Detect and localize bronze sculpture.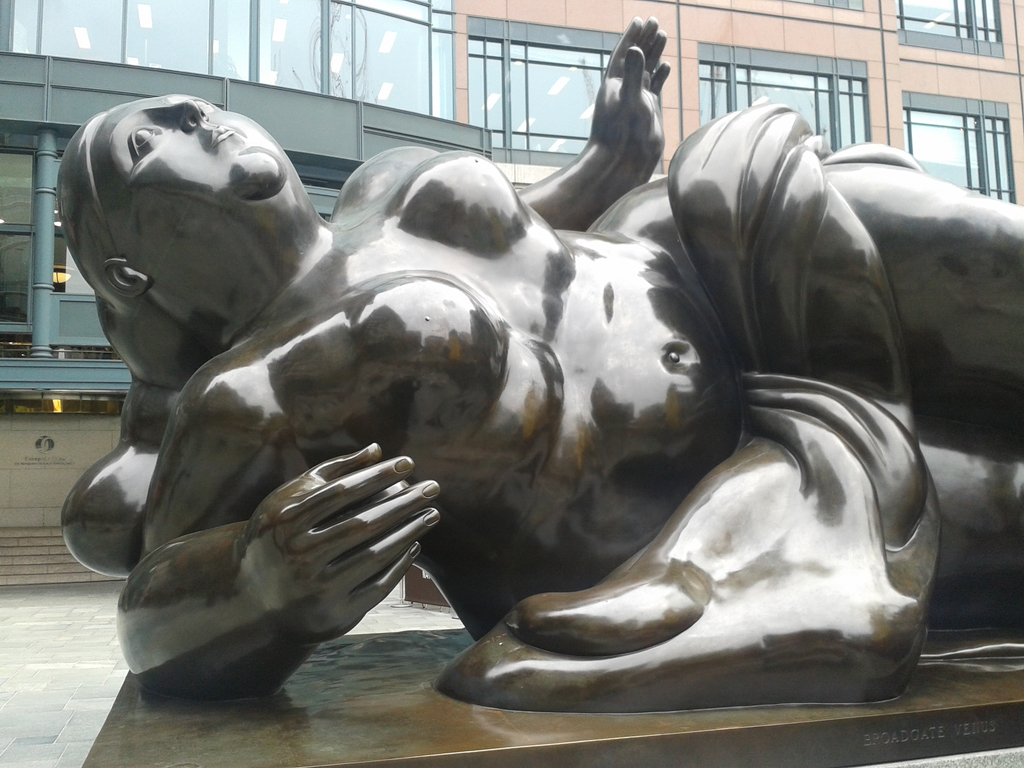
Localized at x1=59 y1=13 x2=1023 y2=767.
